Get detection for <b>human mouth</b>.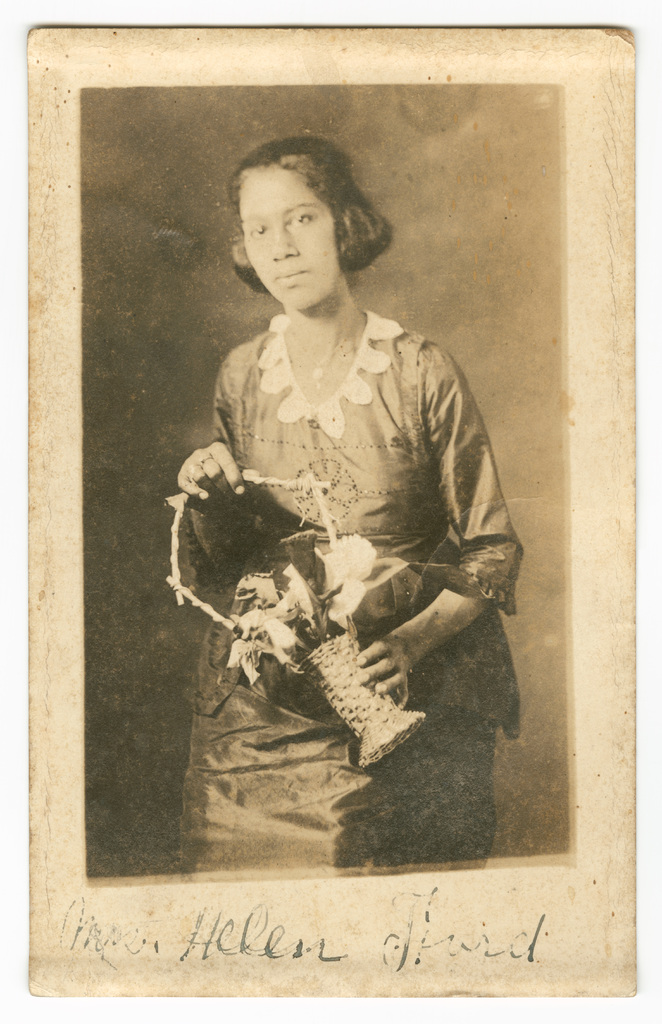
Detection: <bbox>276, 268, 306, 286</bbox>.
